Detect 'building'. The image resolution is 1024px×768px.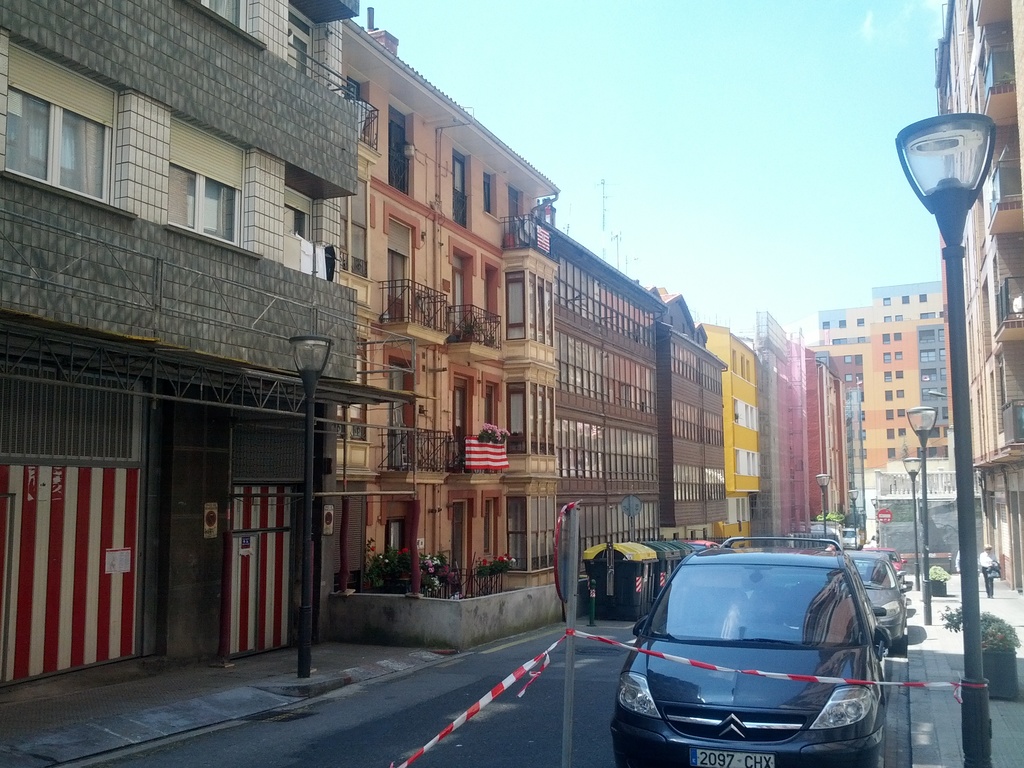
l=329, t=19, r=559, b=637.
